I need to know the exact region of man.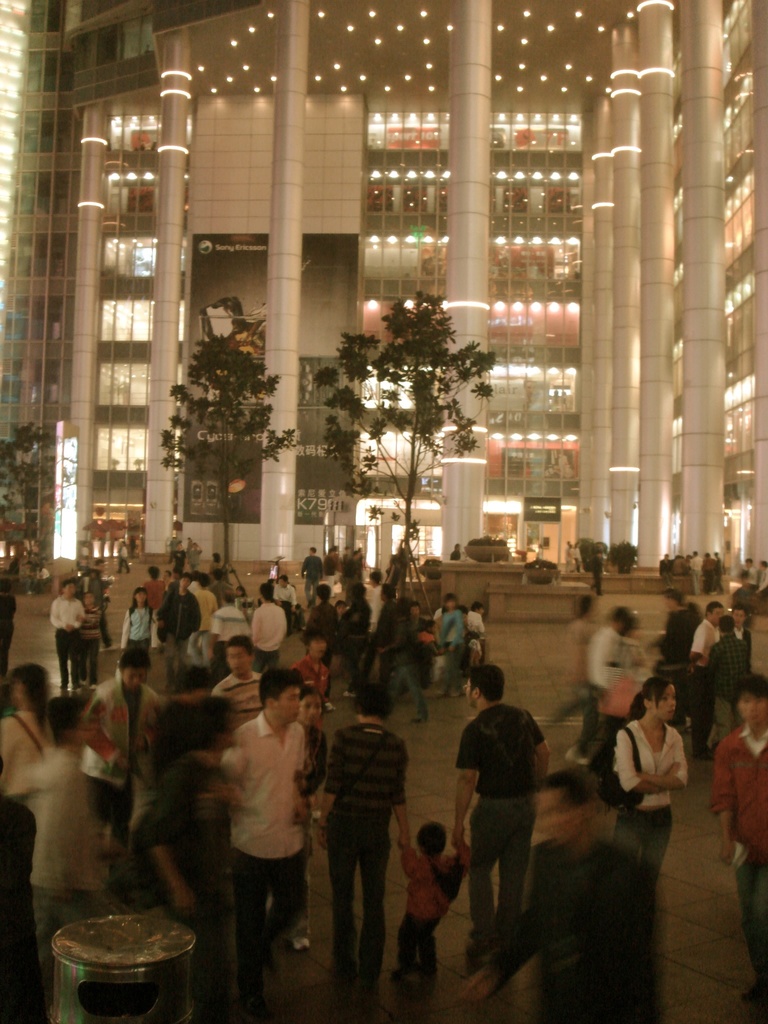
Region: bbox=[705, 612, 747, 734].
